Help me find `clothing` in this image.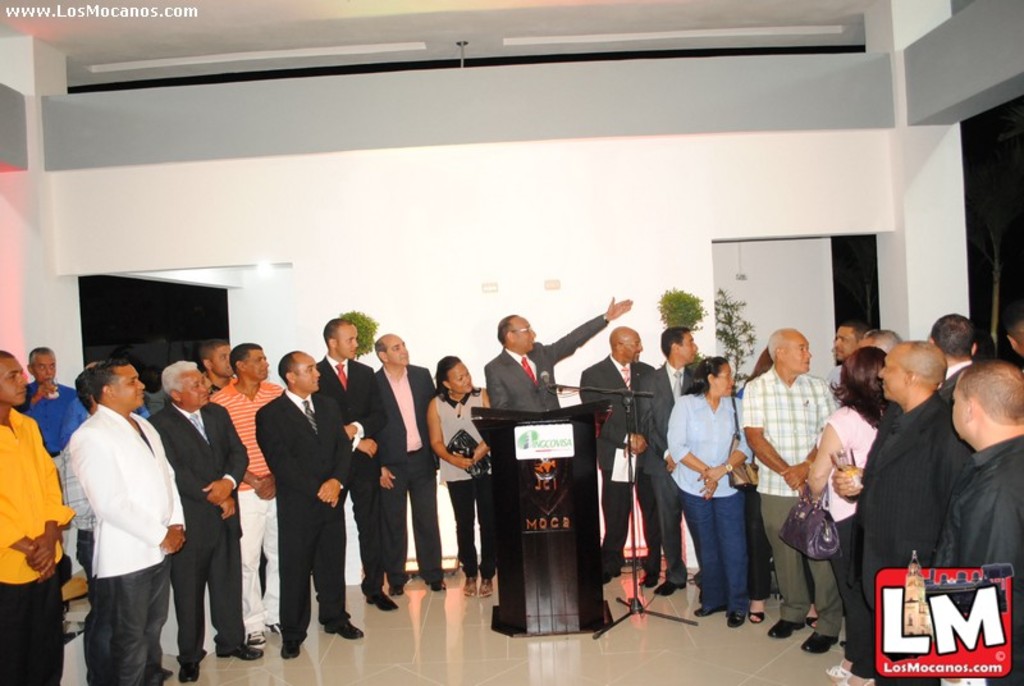
Found it: select_region(918, 426, 1019, 671).
